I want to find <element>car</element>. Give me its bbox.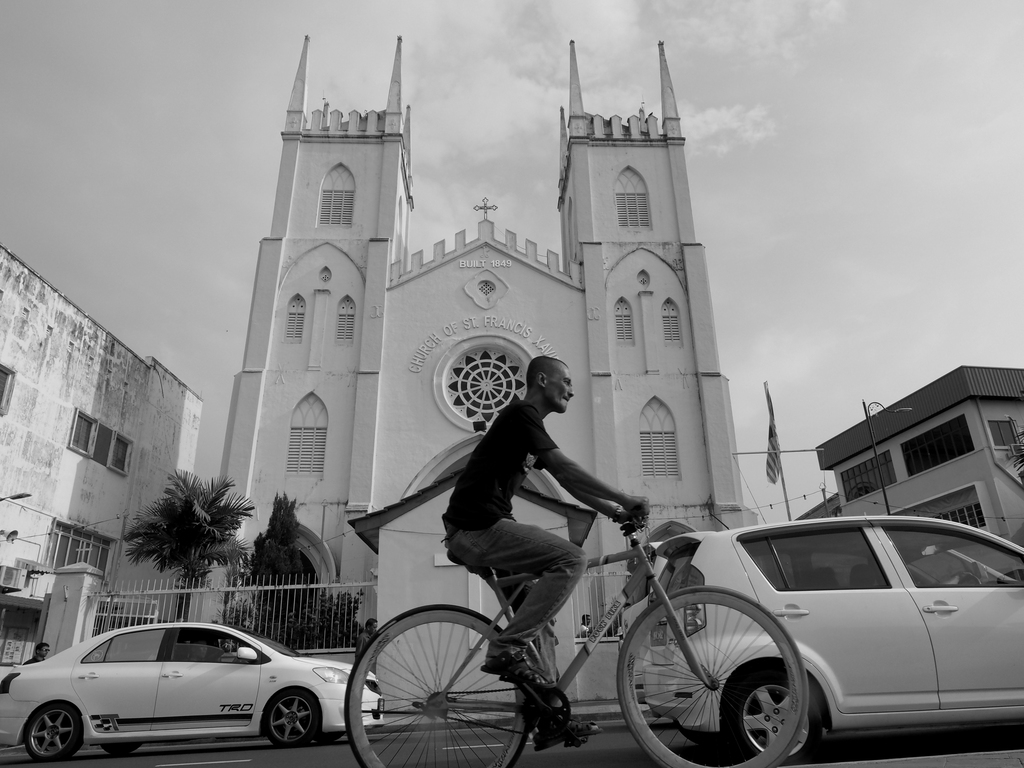
rect(627, 511, 1023, 761).
